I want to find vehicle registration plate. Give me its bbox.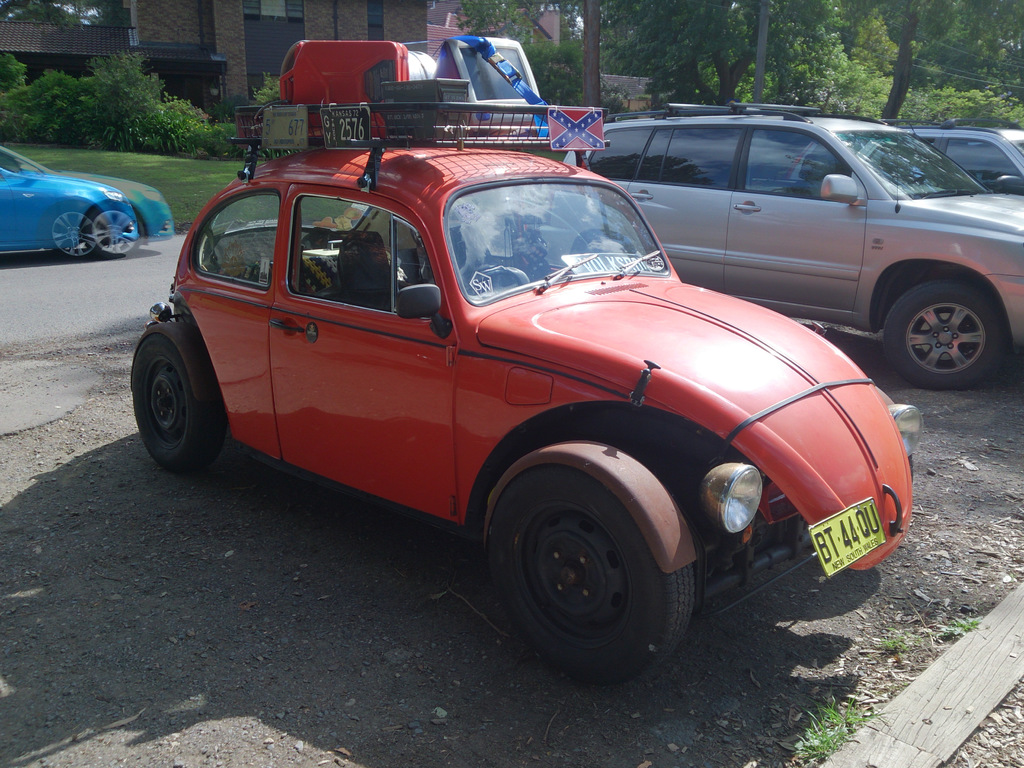
{"left": 810, "top": 498, "right": 889, "bottom": 577}.
